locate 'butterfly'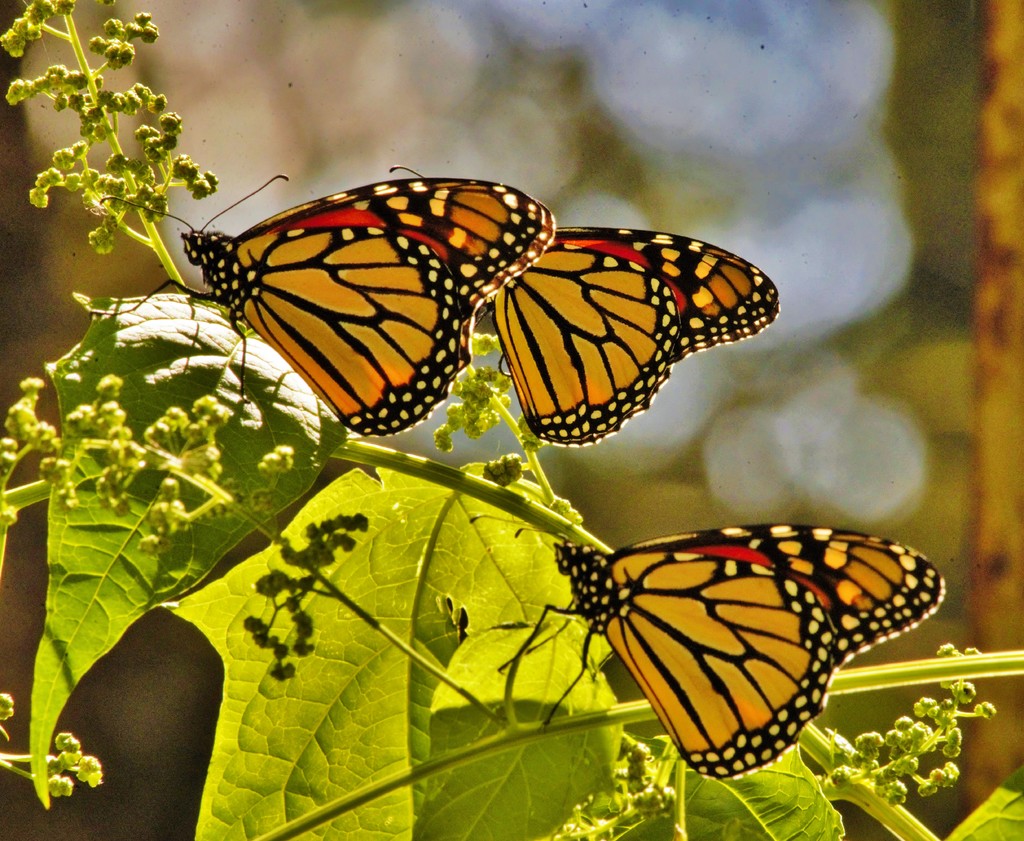
box=[483, 202, 792, 456]
